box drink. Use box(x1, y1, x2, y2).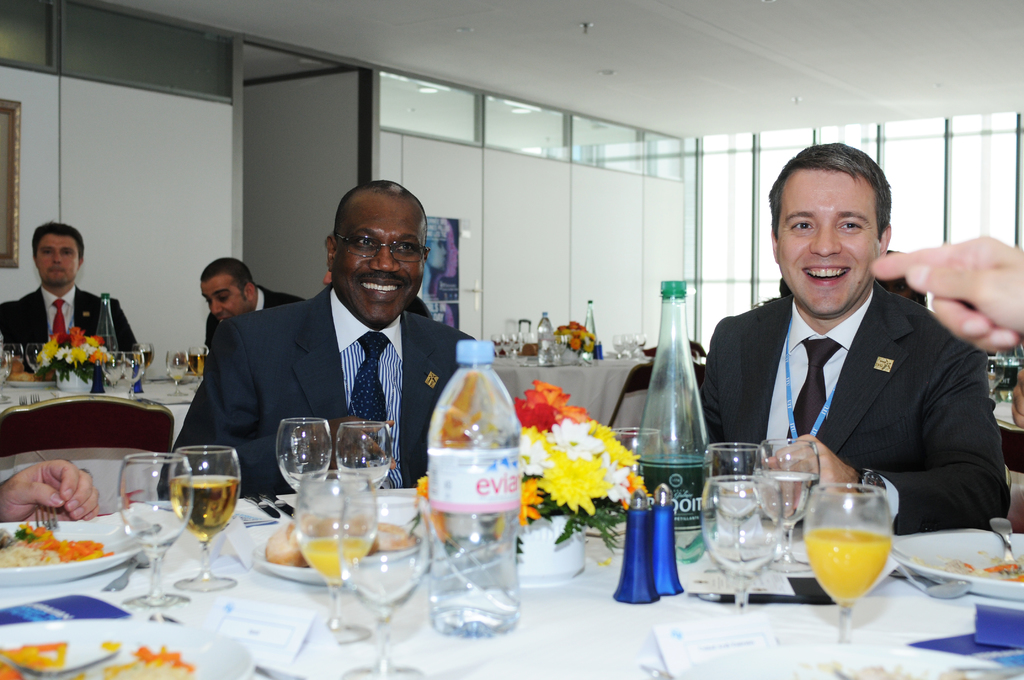
box(96, 333, 116, 354).
